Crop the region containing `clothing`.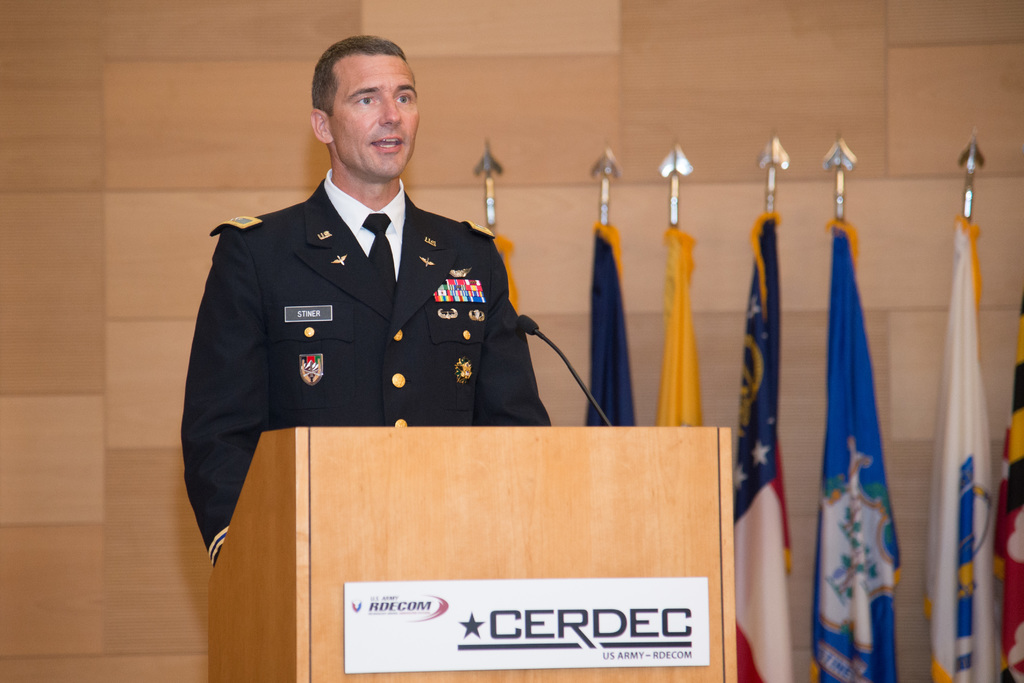
Crop region: locate(797, 218, 924, 682).
